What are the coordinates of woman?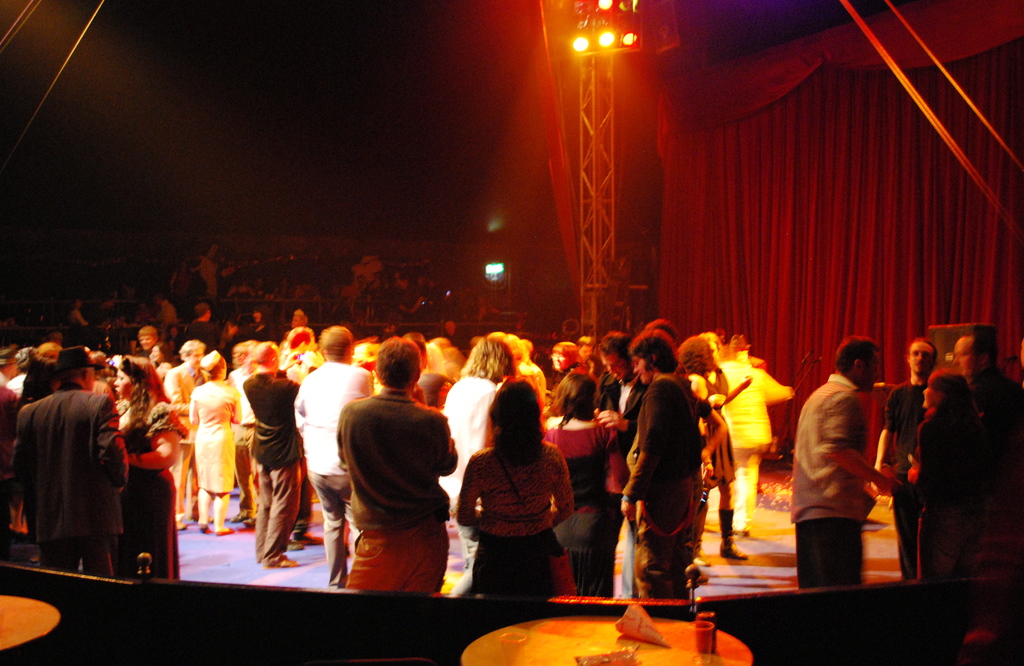
detection(676, 334, 719, 571).
